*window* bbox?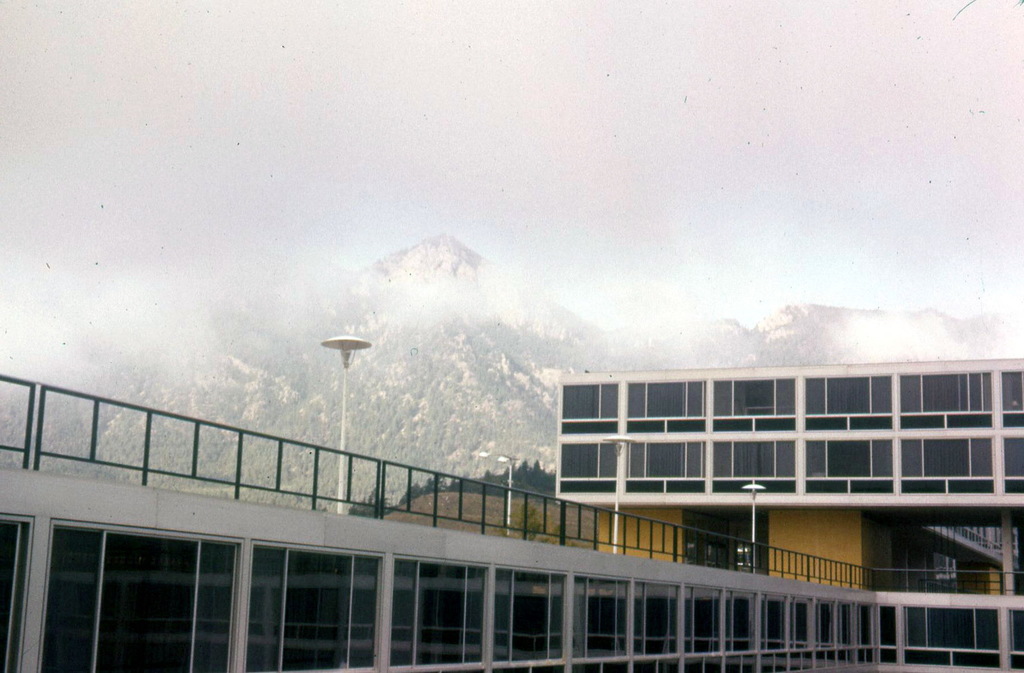
(x1=497, y1=570, x2=565, y2=672)
